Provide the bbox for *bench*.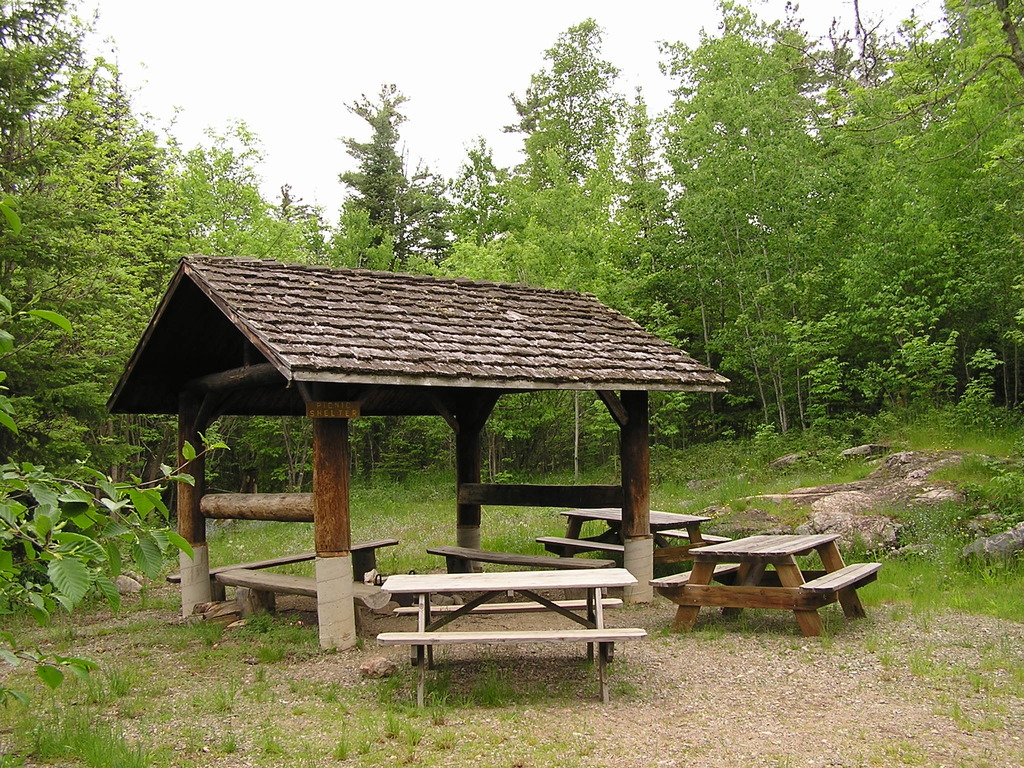
651:516:872:639.
